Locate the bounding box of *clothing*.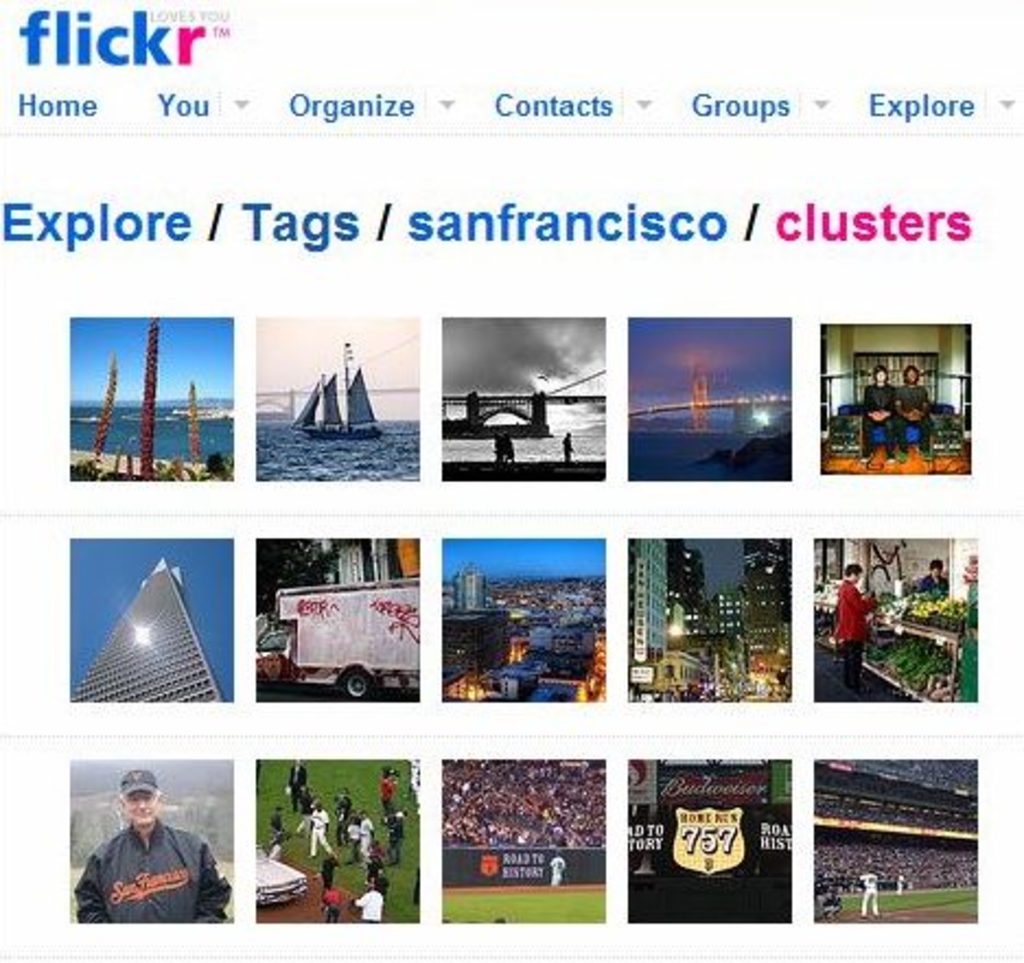
Bounding box: box(547, 854, 565, 886).
